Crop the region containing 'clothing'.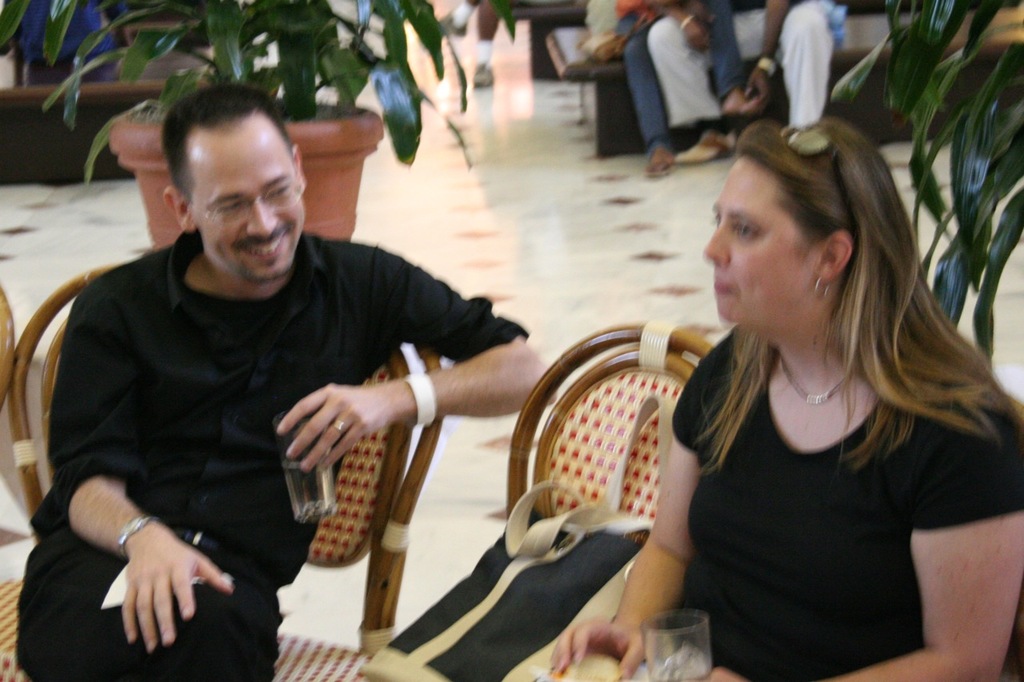
Crop region: (left=14, top=225, right=528, bottom=681).
